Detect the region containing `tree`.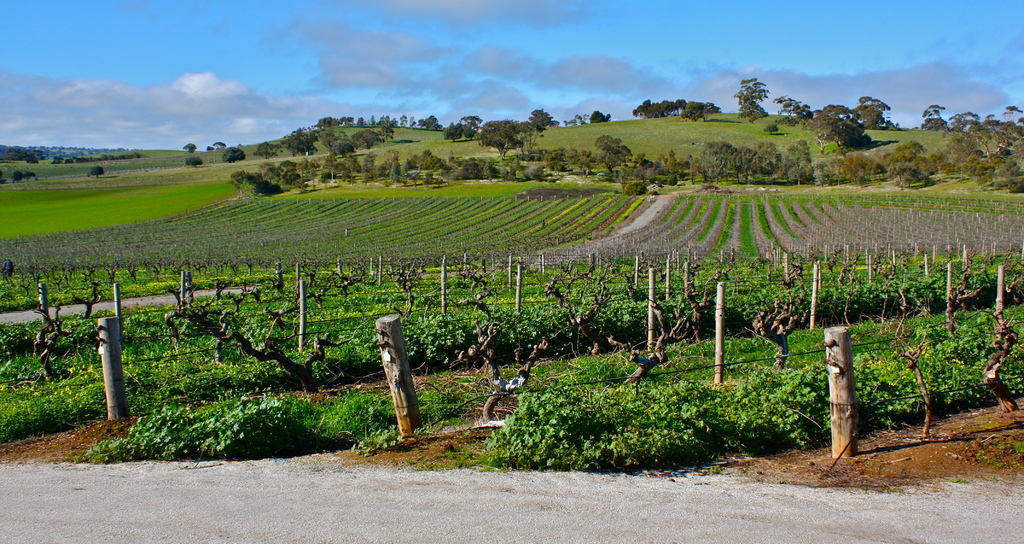
(0,172,5,187).
